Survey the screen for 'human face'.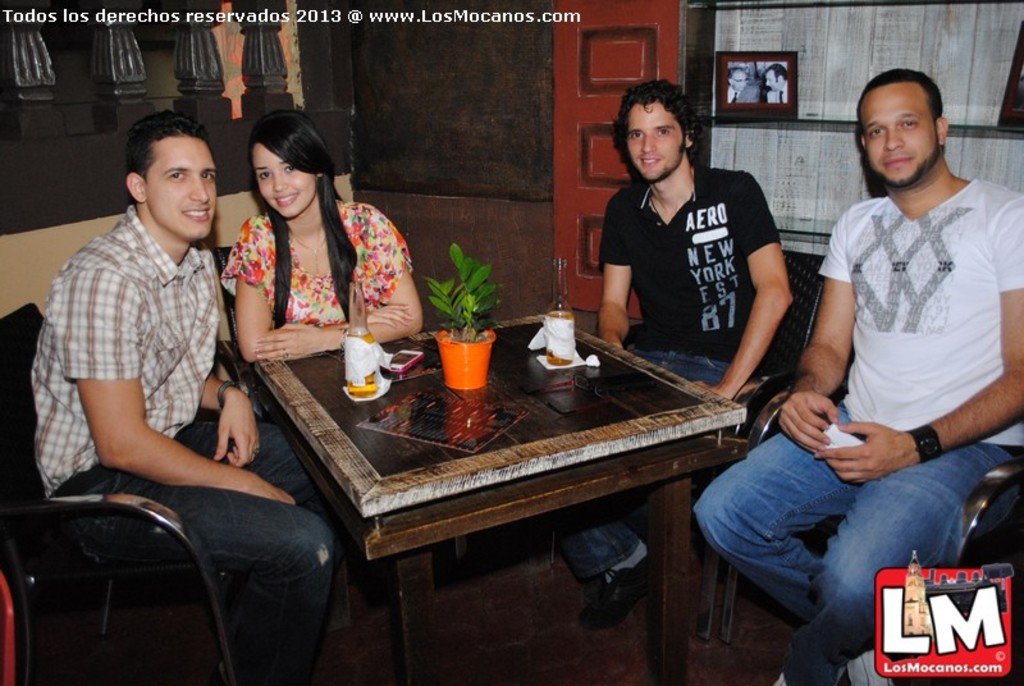
Survey found: 143, 136, 215, 239.
